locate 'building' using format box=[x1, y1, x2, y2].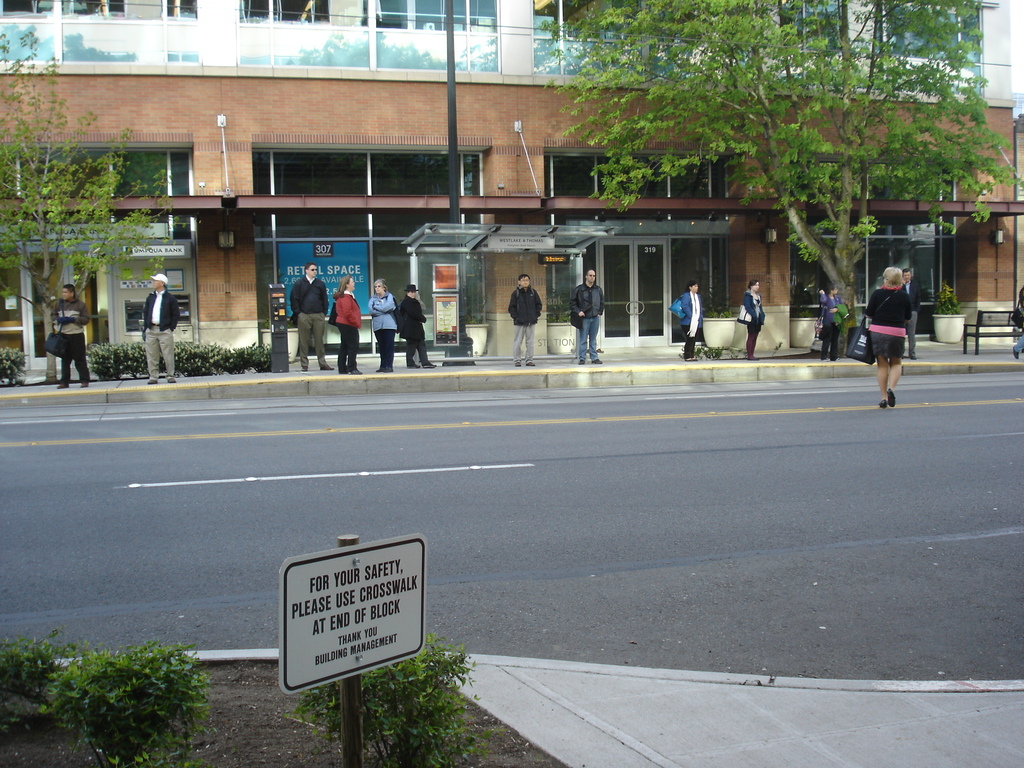
box=[0, 0, 1023, 306].
